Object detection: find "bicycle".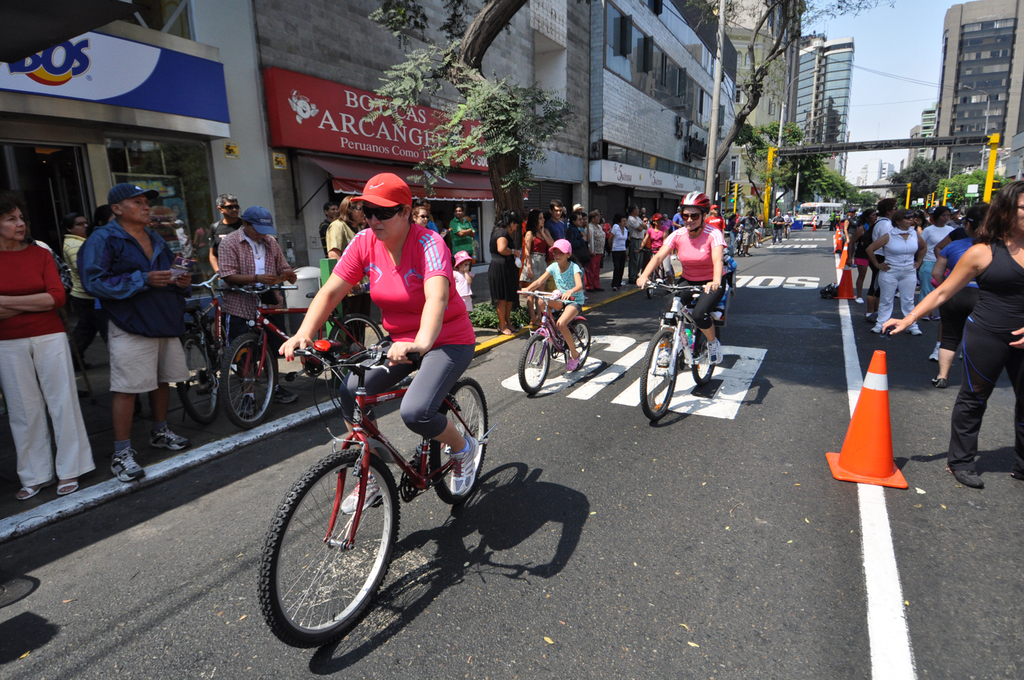
select_region(518, 289, 595, 397).
